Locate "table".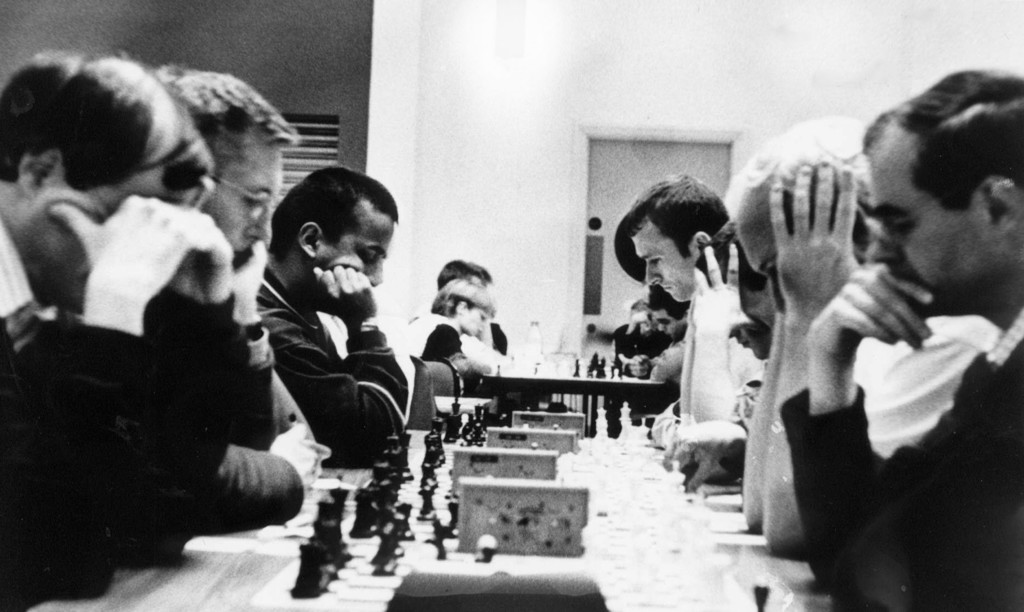
Bounding box: [489, 355, 675, 436].
